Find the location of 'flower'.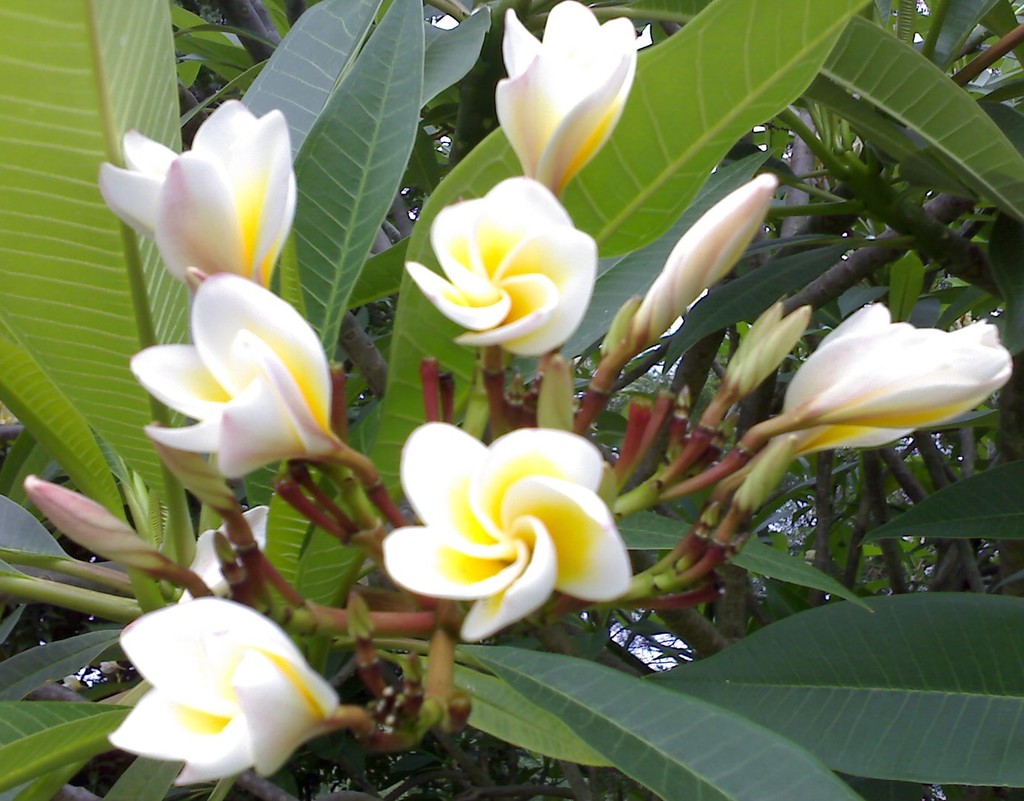
Location: pyautogui.locateOnScreen(106, 595, 372, 780).
